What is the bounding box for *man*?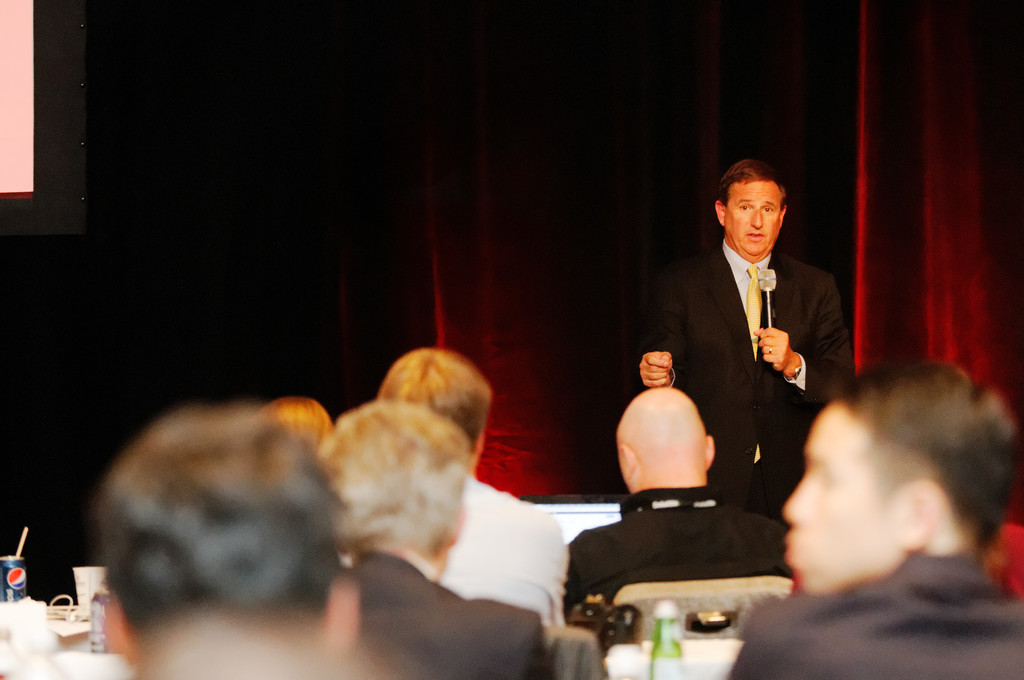
Rect(366, 347, 576, 628).
